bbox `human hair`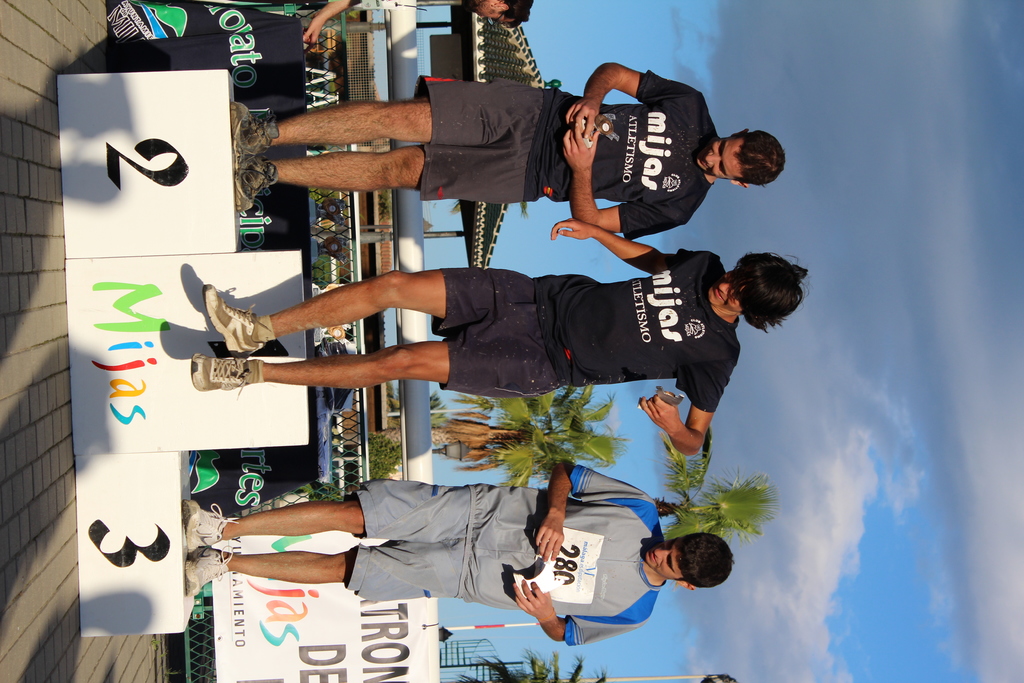
box(723, 252, 810, 336)
